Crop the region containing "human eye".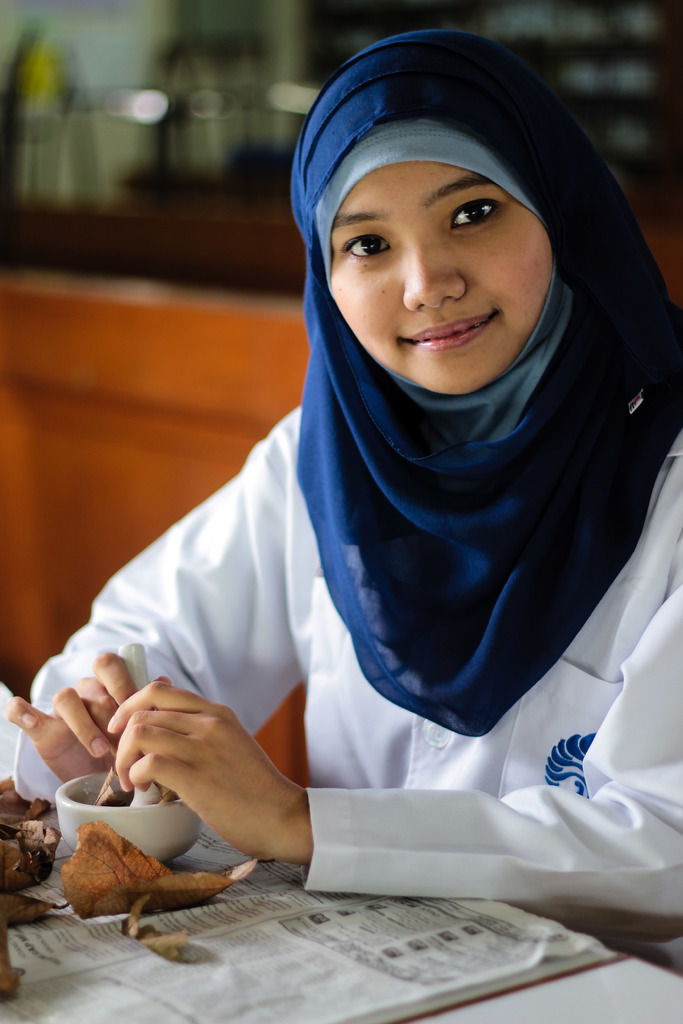
Crop region: [343, 201, 416, 274].
